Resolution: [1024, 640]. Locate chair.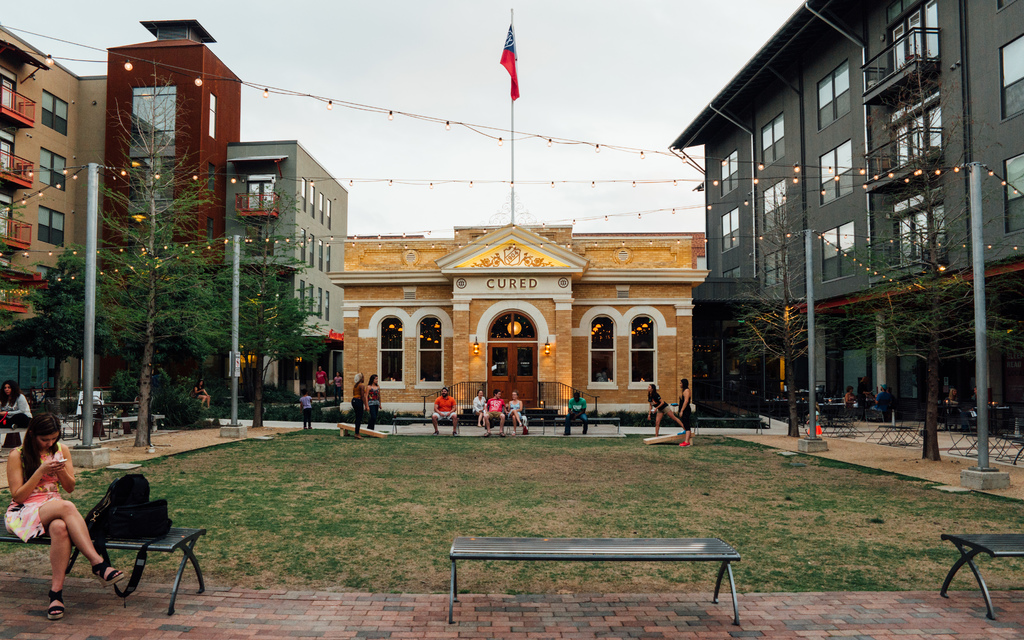
bbox=[993, 414, 1023, 465].
